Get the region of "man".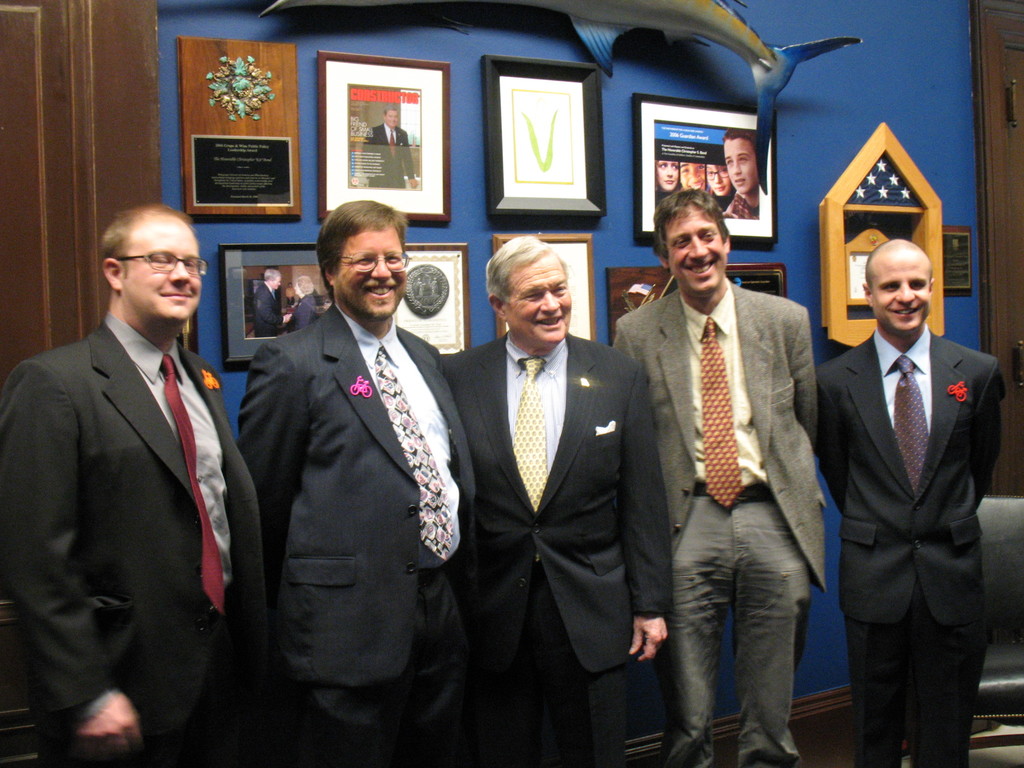
select_region(806, 228, 1002, 767).
